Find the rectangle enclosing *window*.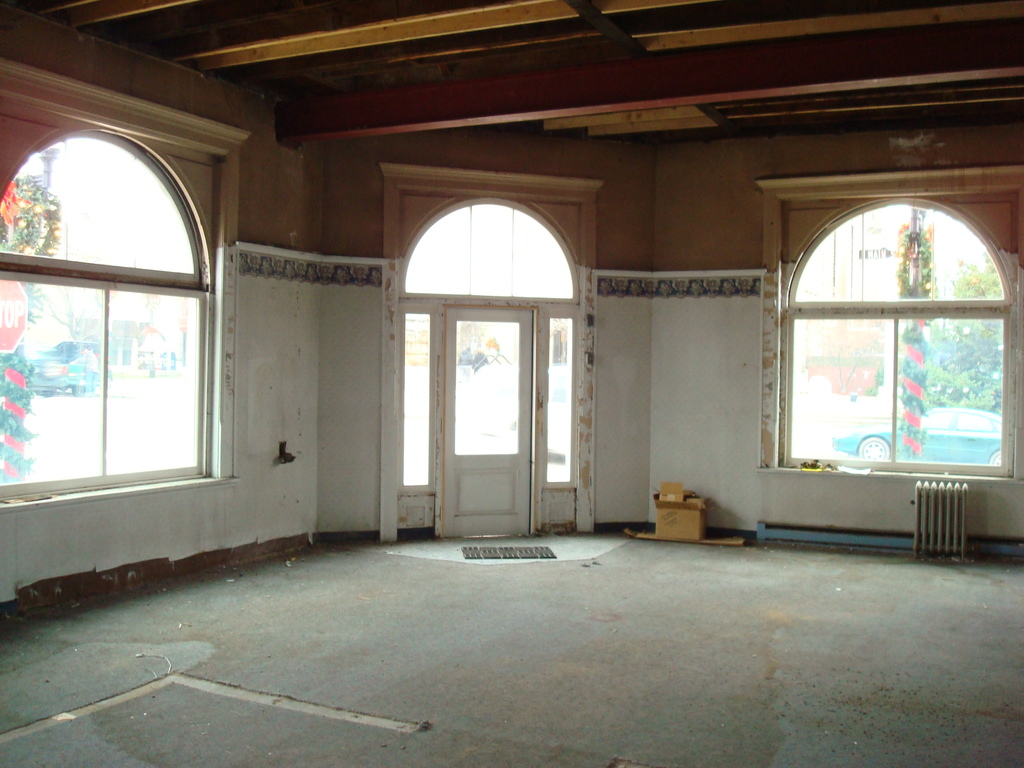
(left=764, top=147, right=1004, bottom=523).
